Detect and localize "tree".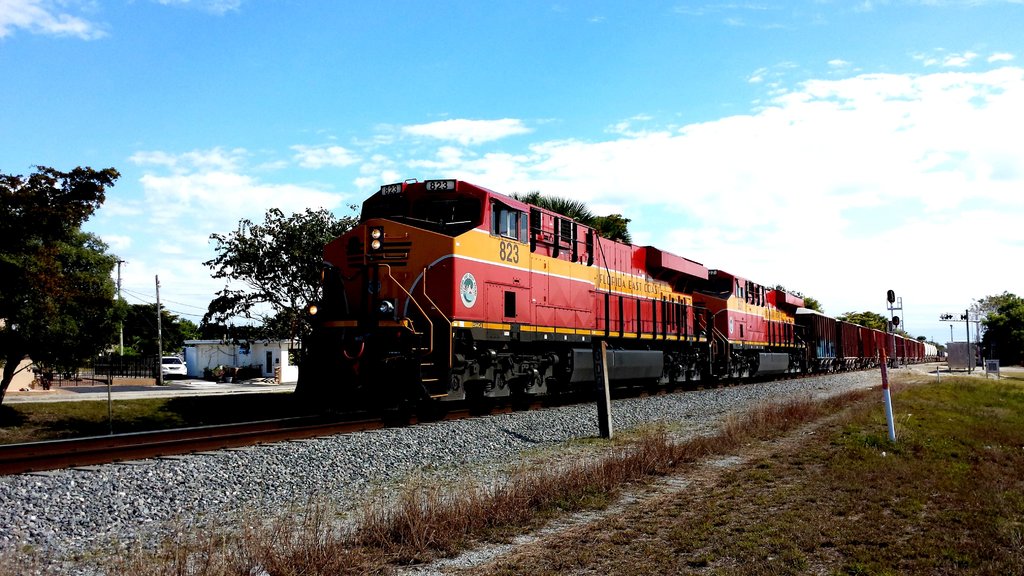
Localized at locate(173, 314, 198, 341).
